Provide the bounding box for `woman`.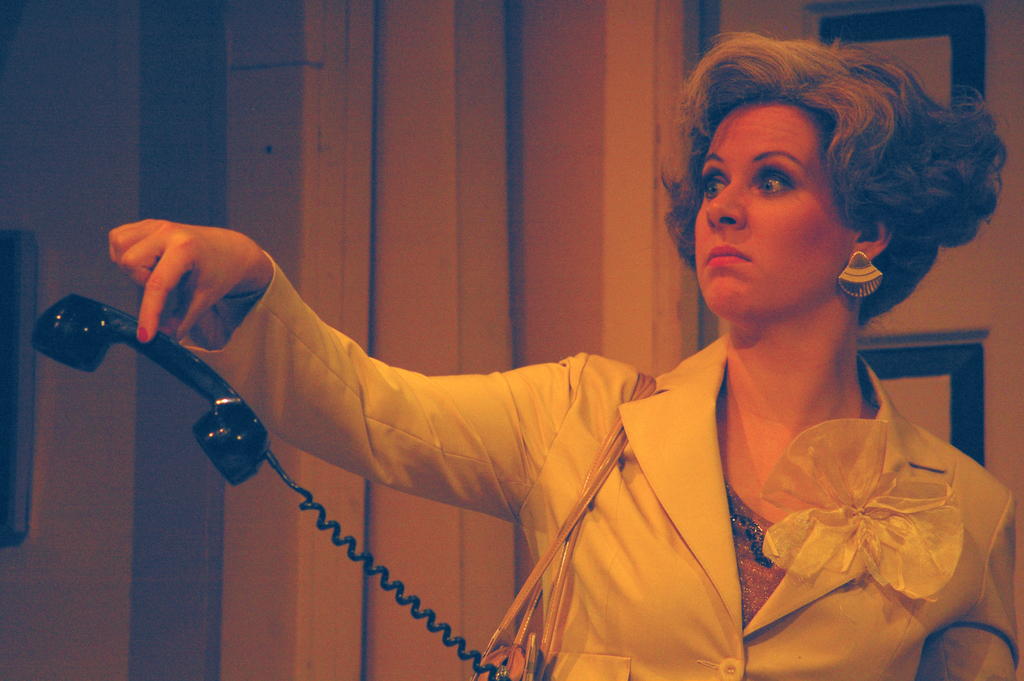
{"left": 108, "top": 27, "right": 1023, "bottom": 680}.
